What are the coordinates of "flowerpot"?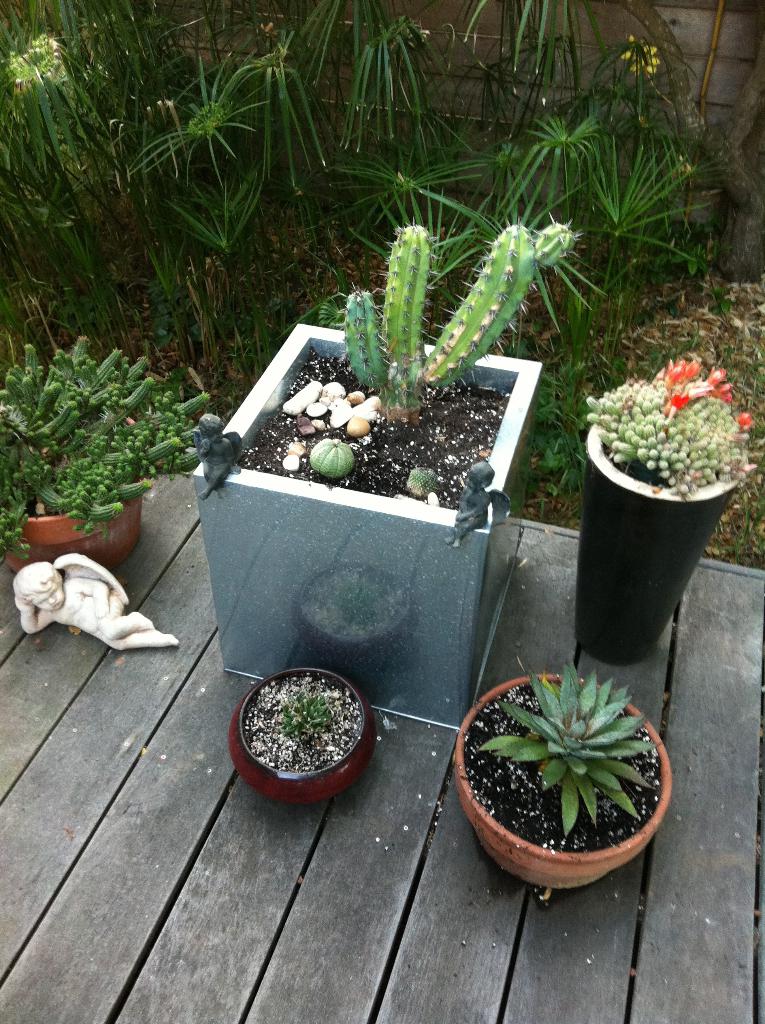
bbox(186, 321, 543, 733).
